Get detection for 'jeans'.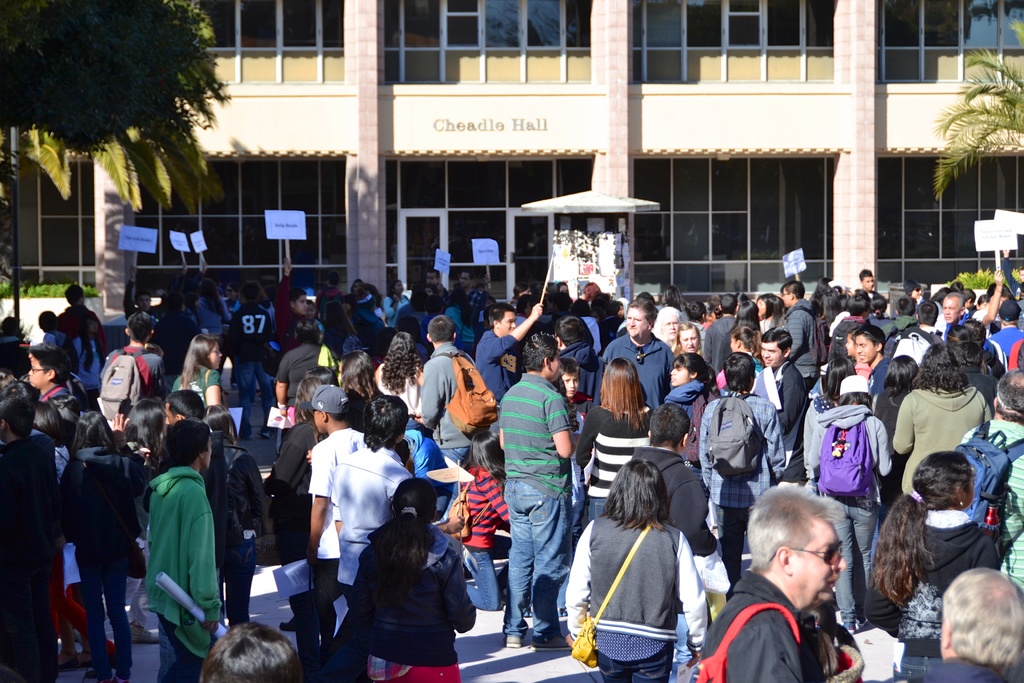
Detection: 86, 563, 140, 682.
